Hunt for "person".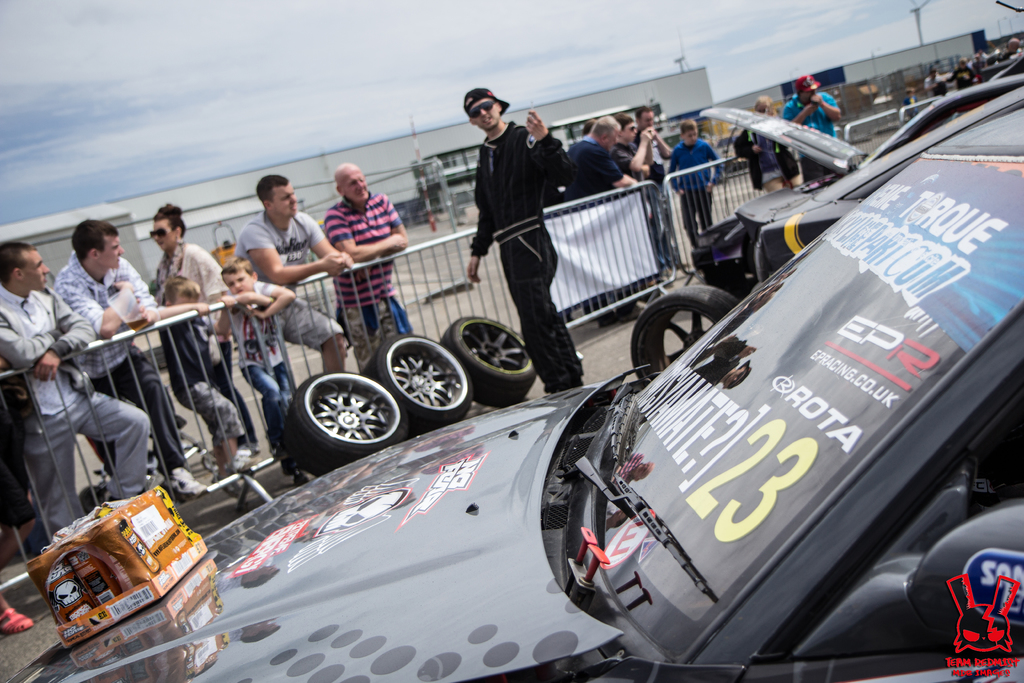
Hunted down at {"left": 319, "top": 163, "right": 418, "bottom": 342}.
